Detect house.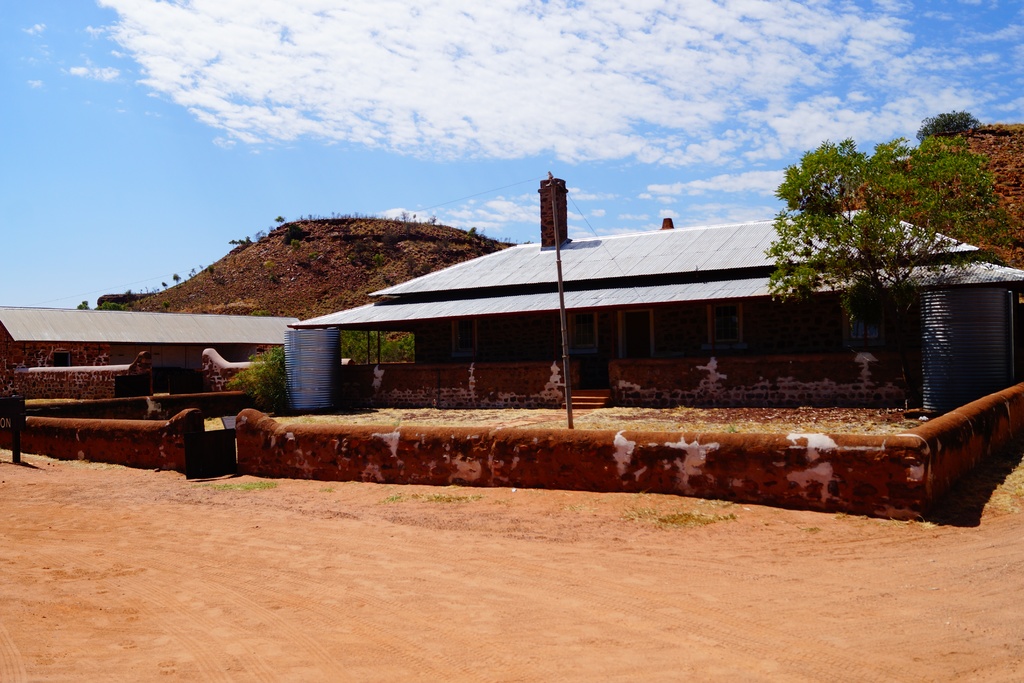
Detected at locate(270, 176, 914, 459).
